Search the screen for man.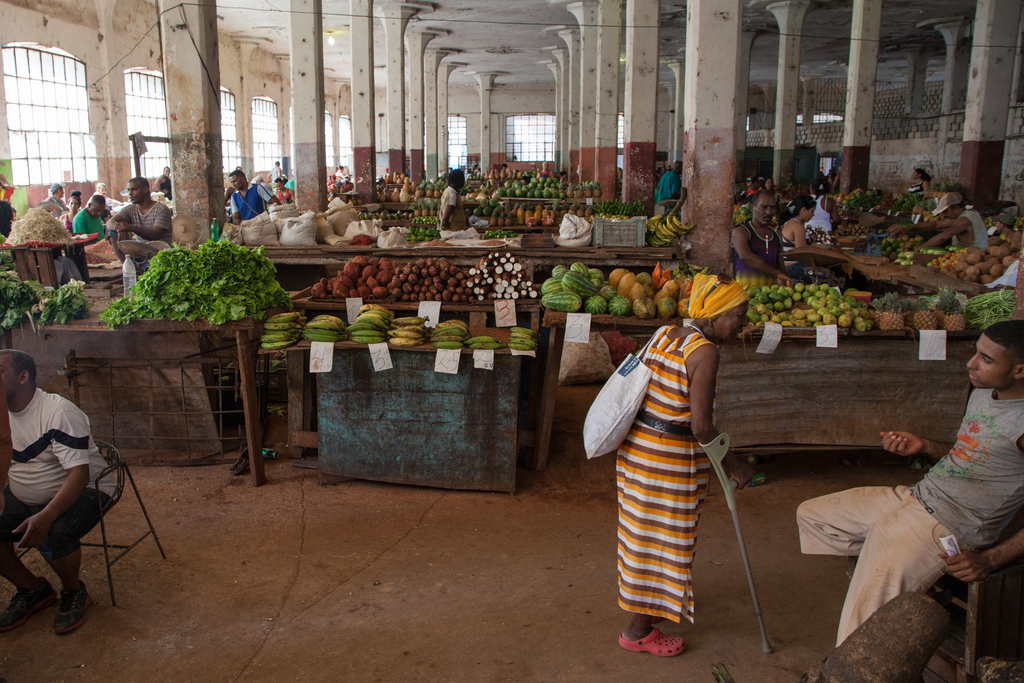
Found at 230/168/282/220.
